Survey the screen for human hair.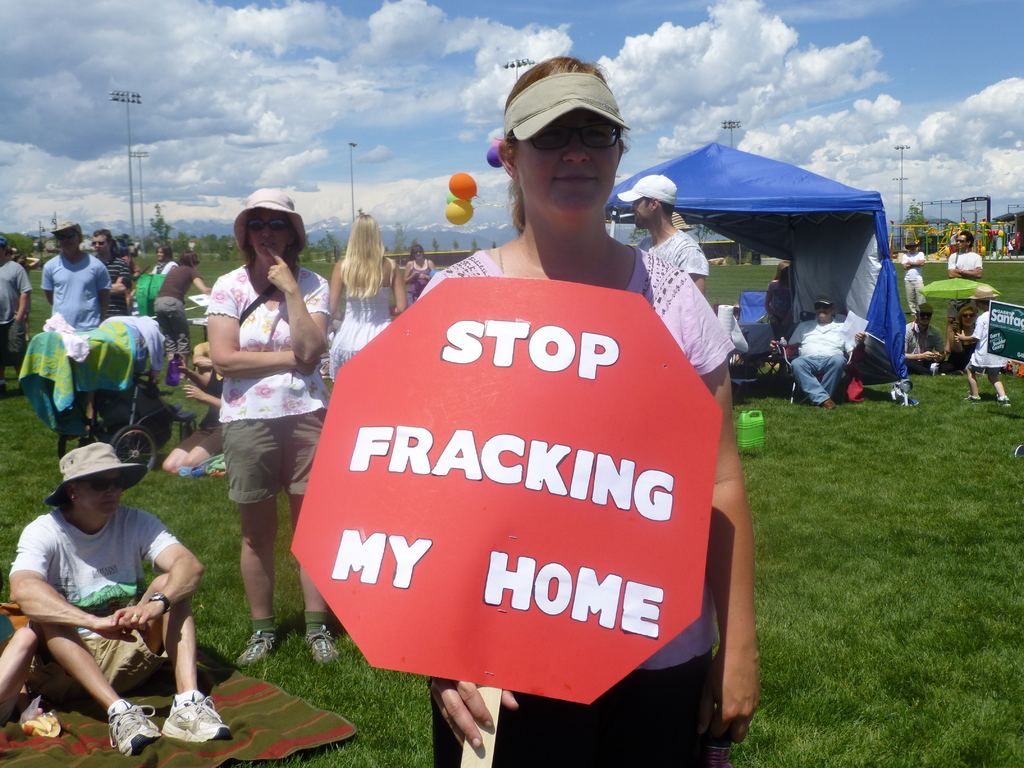
Survey found: locate(339, 211, 385, 299).
